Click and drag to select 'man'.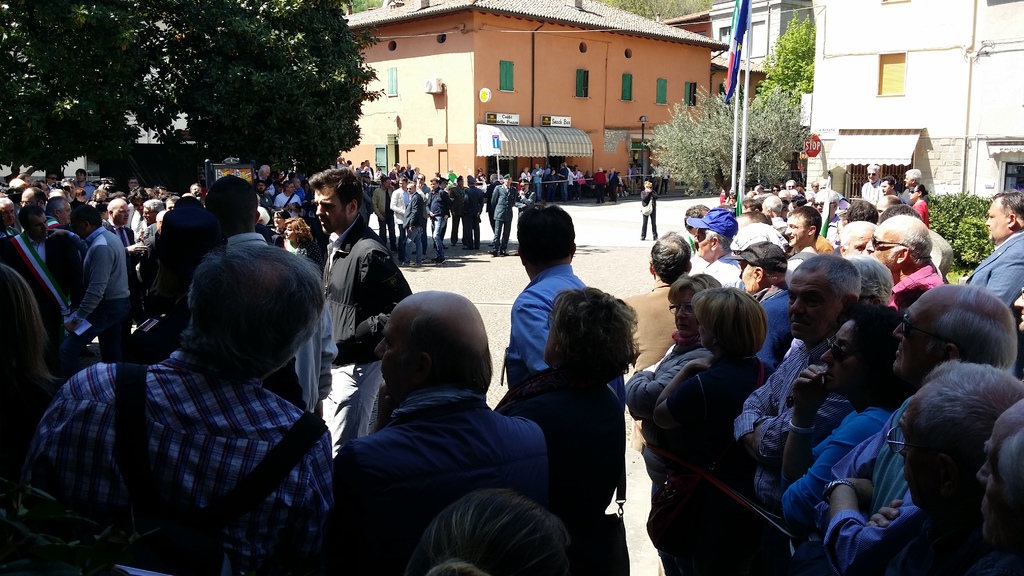
Selection: [left=191, top=170, right=342, bottom=420].
